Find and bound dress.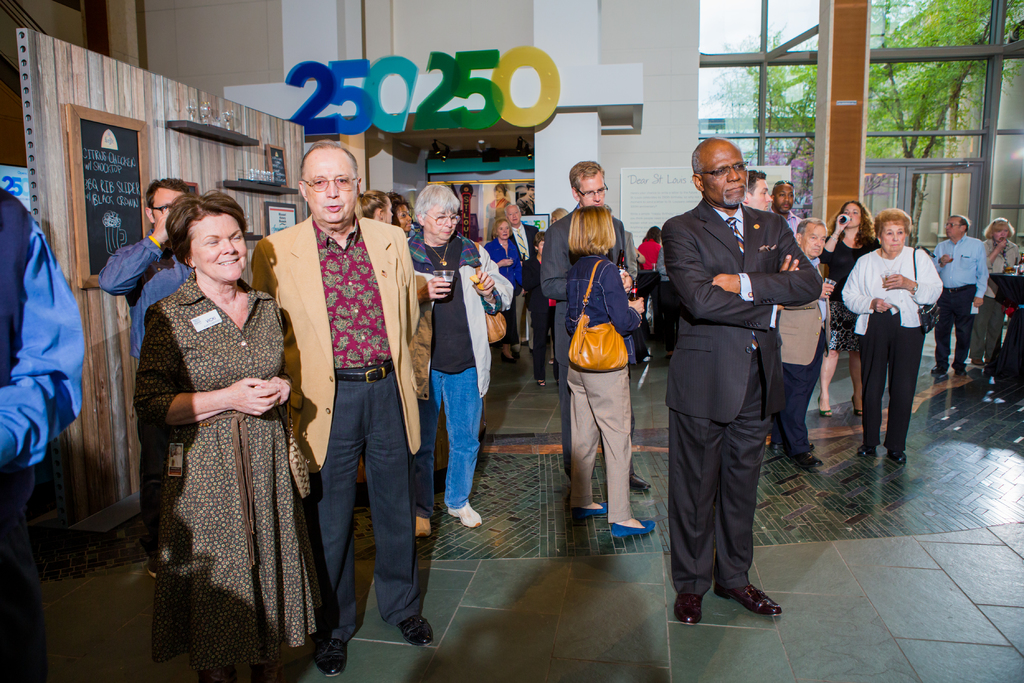
Bound: (131, 260, 326, 649).
